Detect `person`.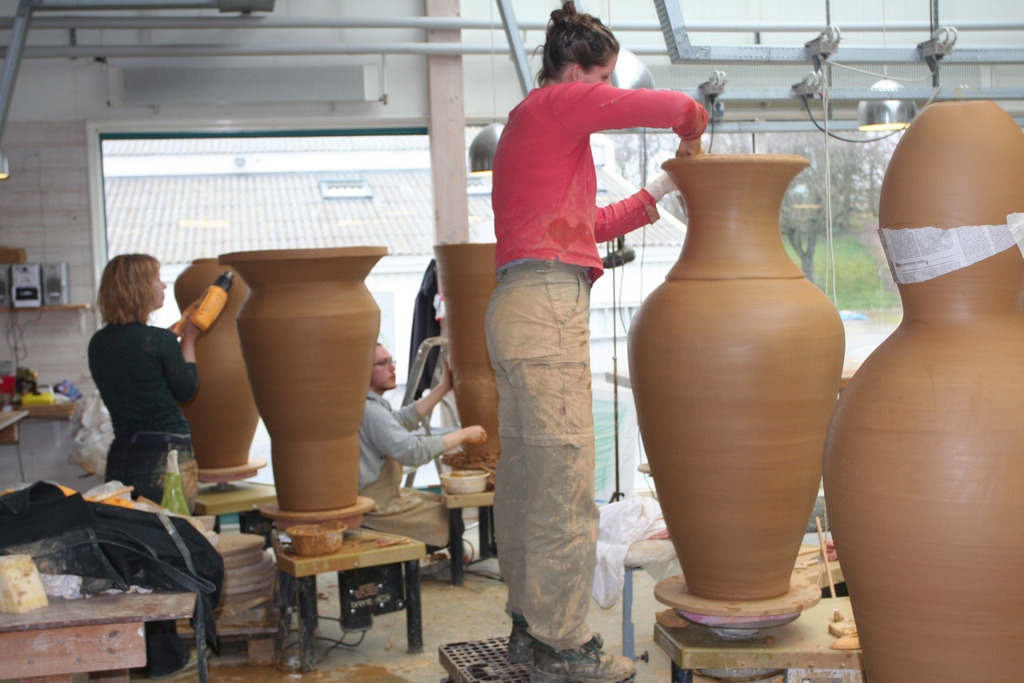
Detected at 89:254:204:677.
